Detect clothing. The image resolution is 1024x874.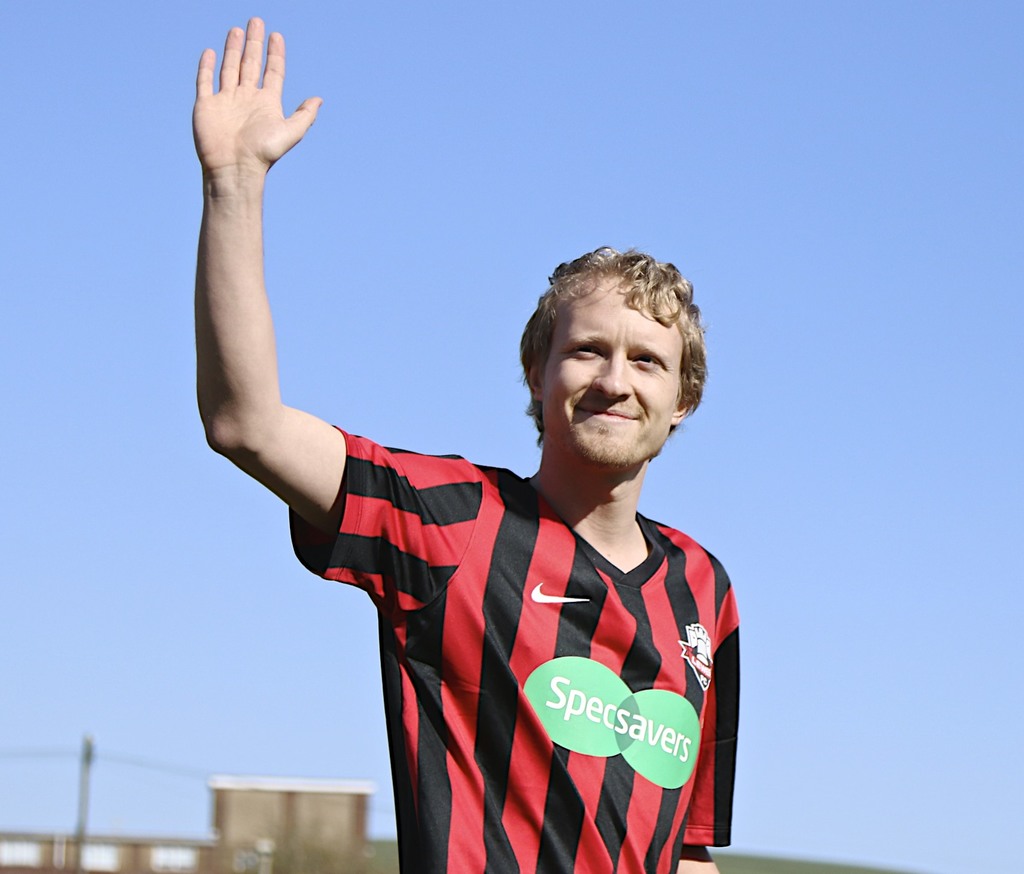
[x1=292, y1=410, x2=769, y2=866].
